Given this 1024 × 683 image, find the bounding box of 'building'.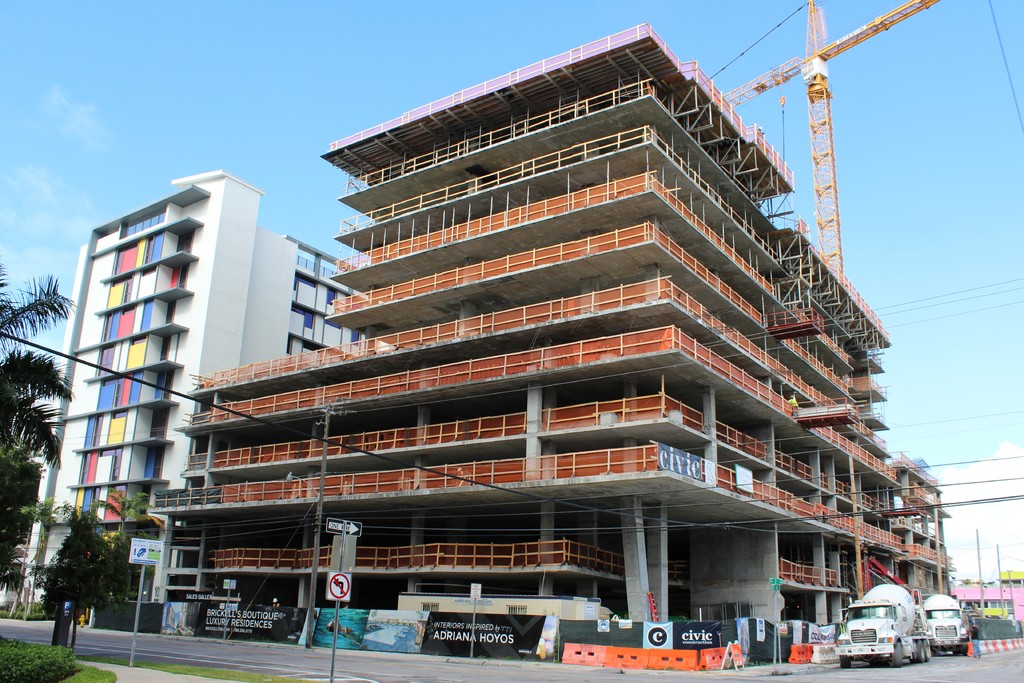
BBox(948, 572, 1023, 657).
